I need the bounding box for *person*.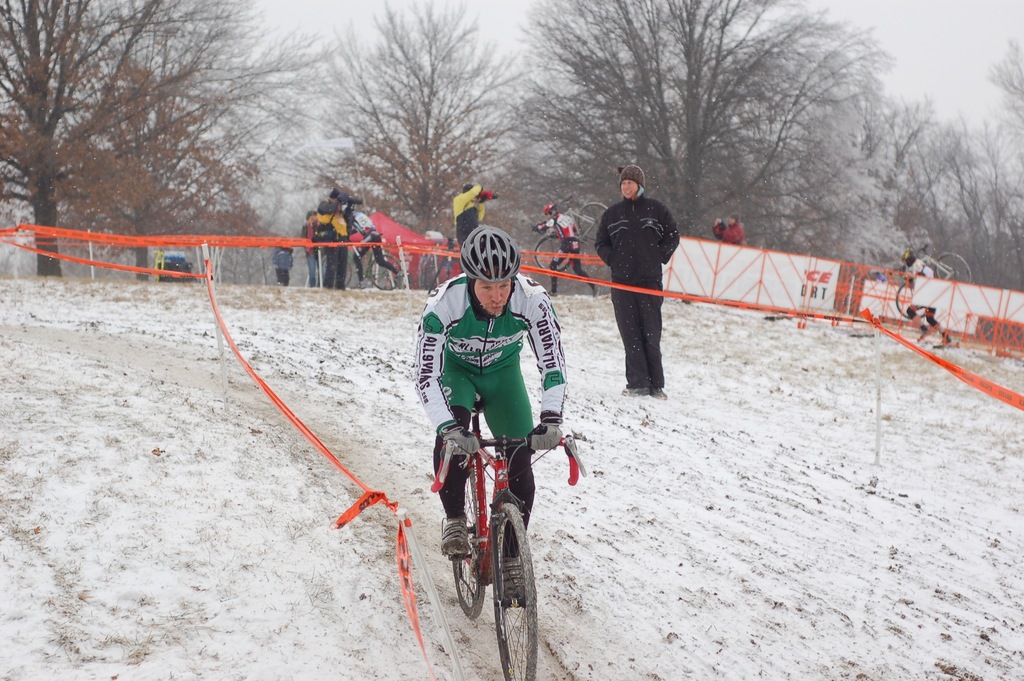
Here it is: <box>412,222,568,611</box>.
